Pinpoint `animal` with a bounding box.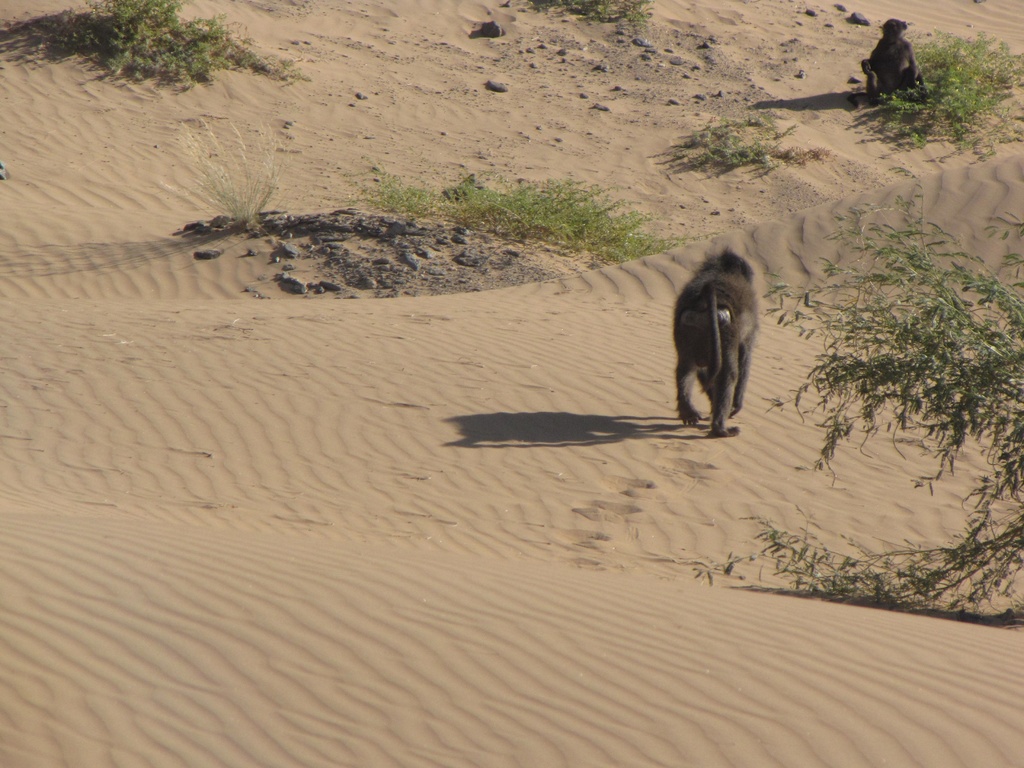
[668, 237, 764, 444].
